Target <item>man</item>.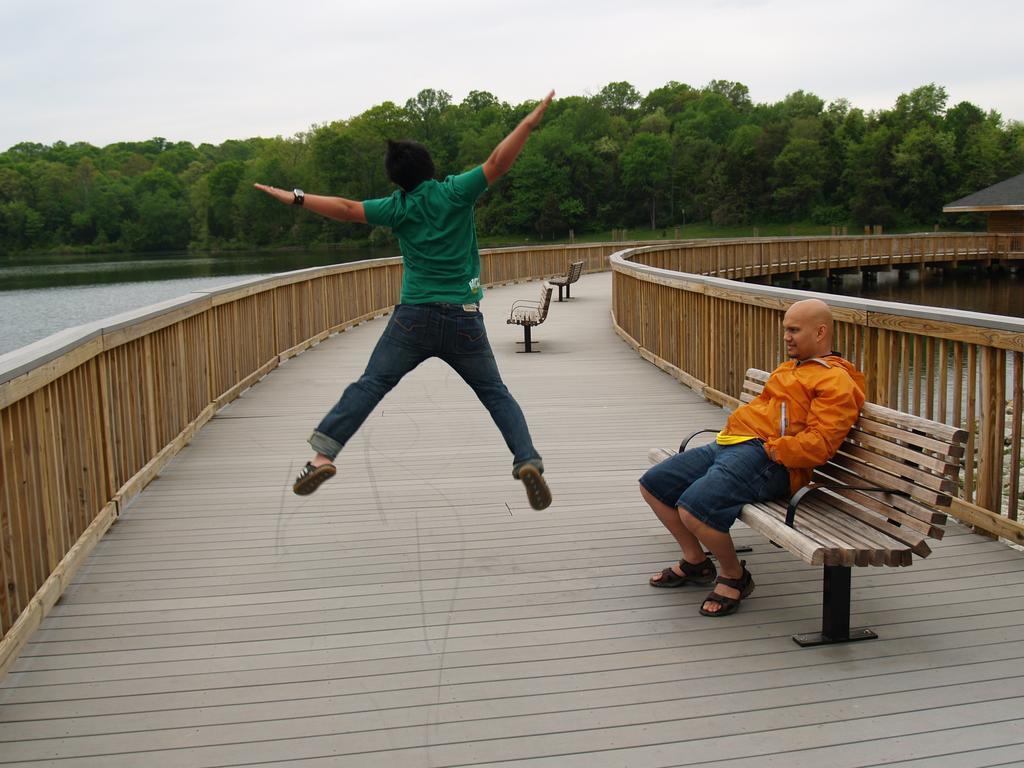
Target region: BBox(636, 297, 873, 613).
